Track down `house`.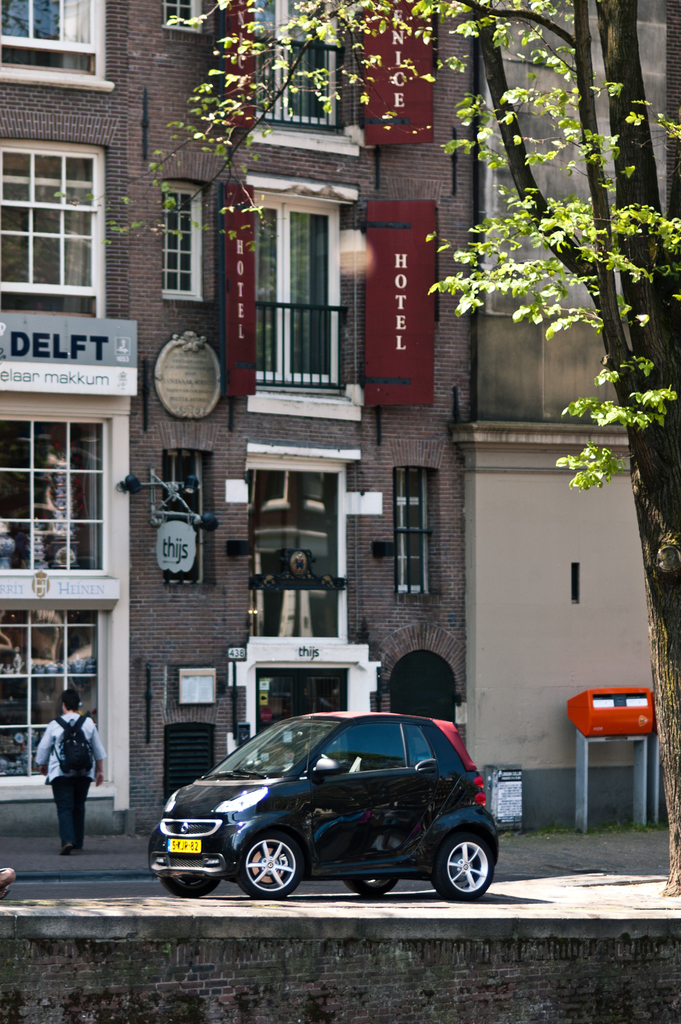
Tracked to 471/0/680/824.
